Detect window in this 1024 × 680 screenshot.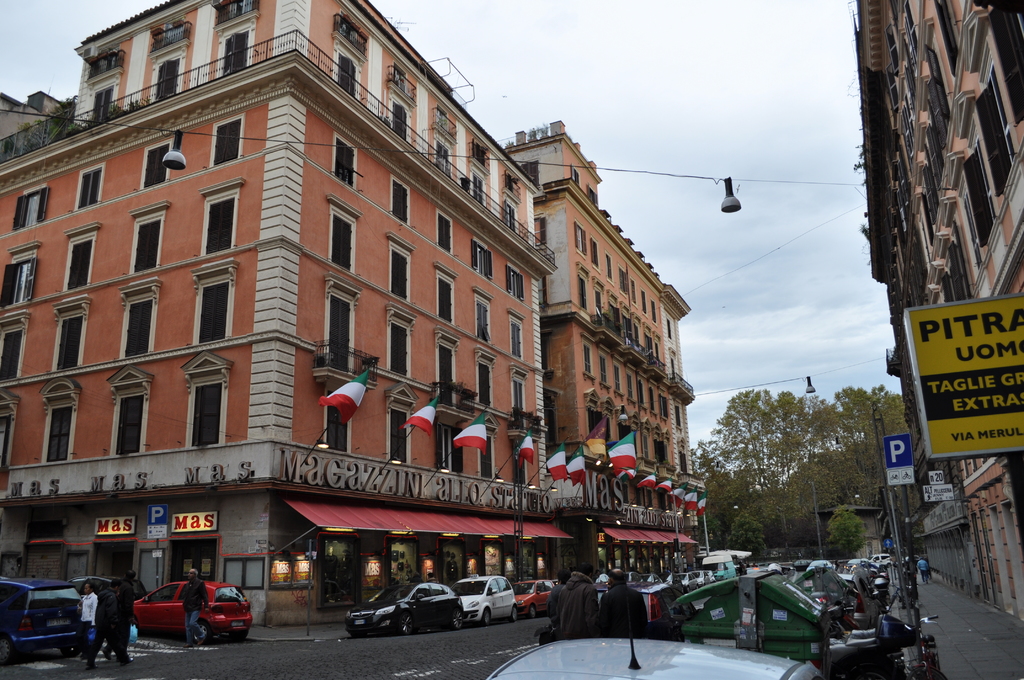
Detection: box(517, 441, 532, 487).
